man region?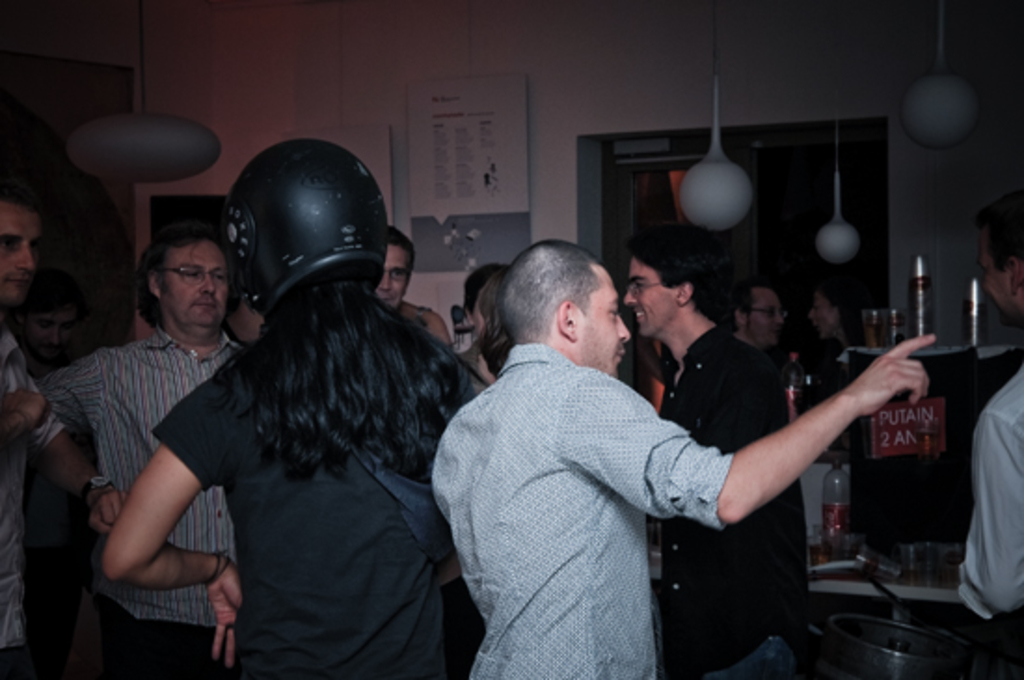
{"left": 32, "top": 224, "right": 248, "bottom": 678}
